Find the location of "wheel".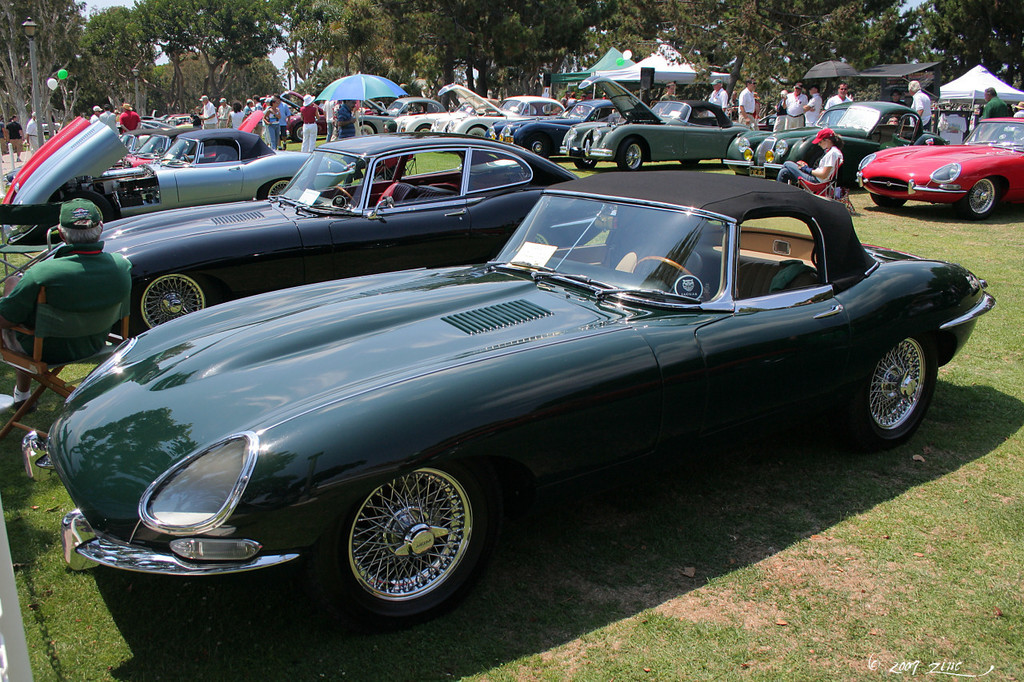
Location: <bbox>630, 253, 707, 299</bbox>.
